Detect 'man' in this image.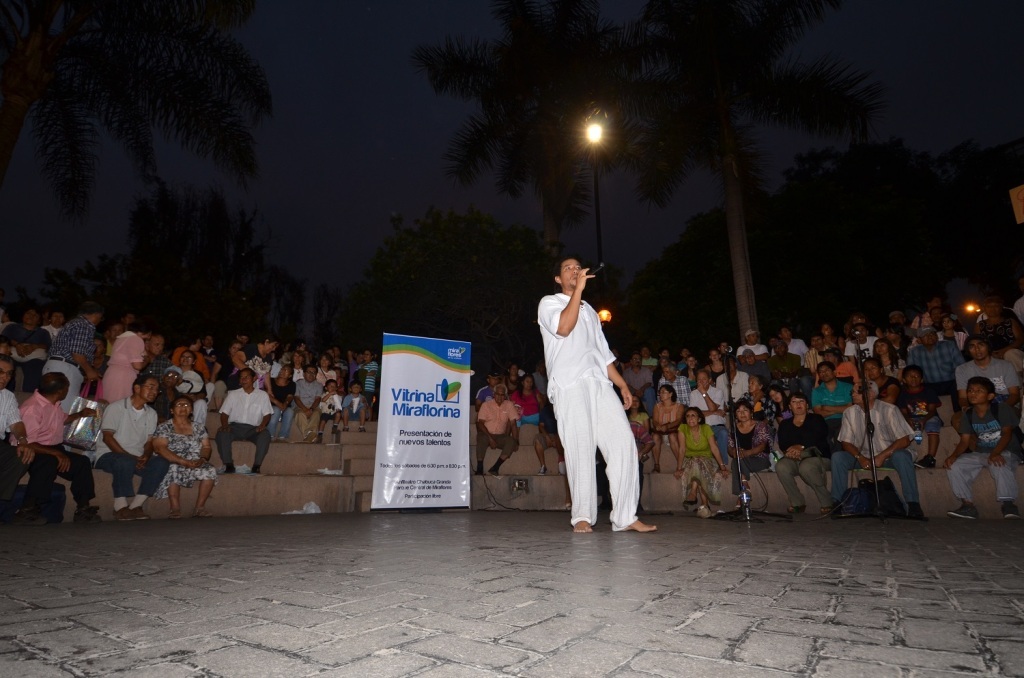
Detection: [x1=0, y1=355, x2=38, y2=517].
